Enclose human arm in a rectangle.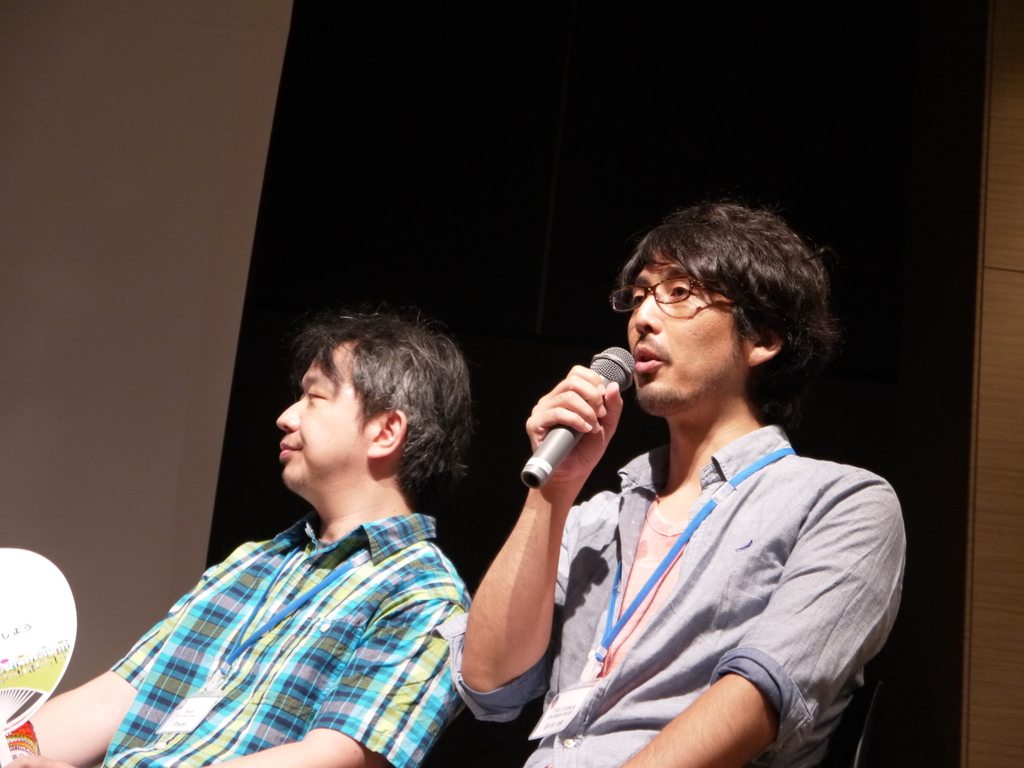
[left=204, top=589, right=472, bottom=767].
